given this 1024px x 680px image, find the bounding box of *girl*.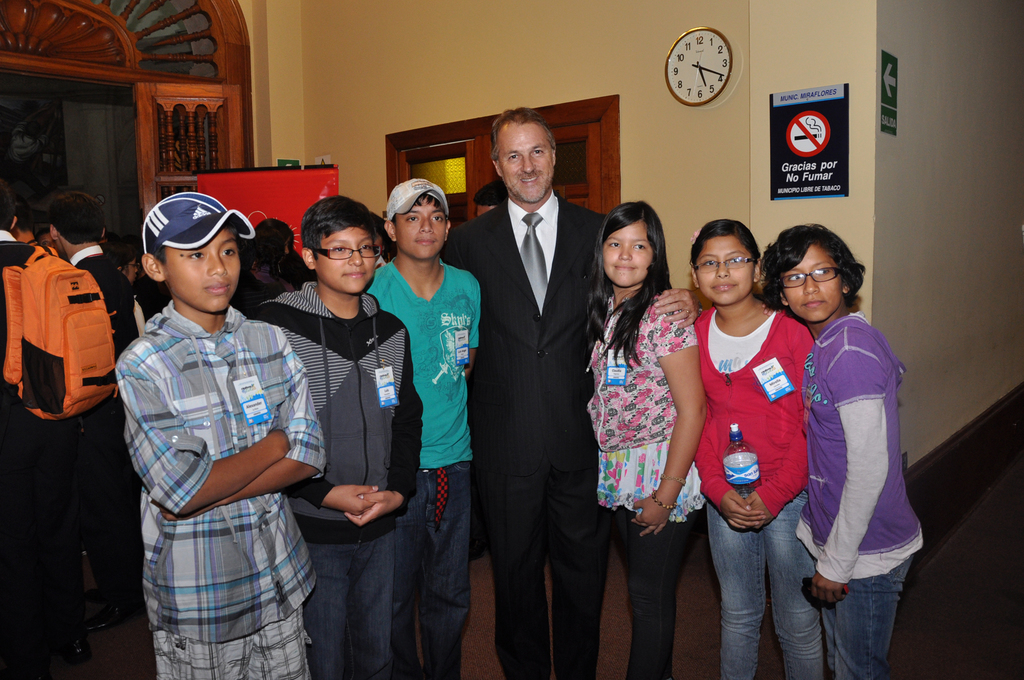
crop(754, 222, 929, 679).
